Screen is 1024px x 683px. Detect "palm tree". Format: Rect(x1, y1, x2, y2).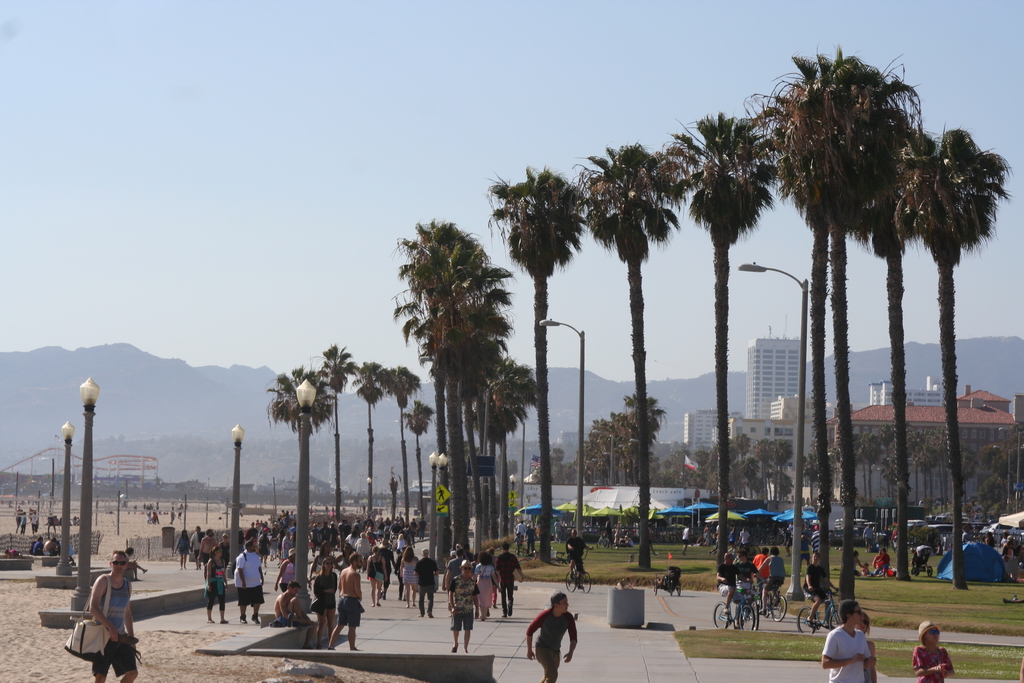
Rect(312, 340, 356, 520).
